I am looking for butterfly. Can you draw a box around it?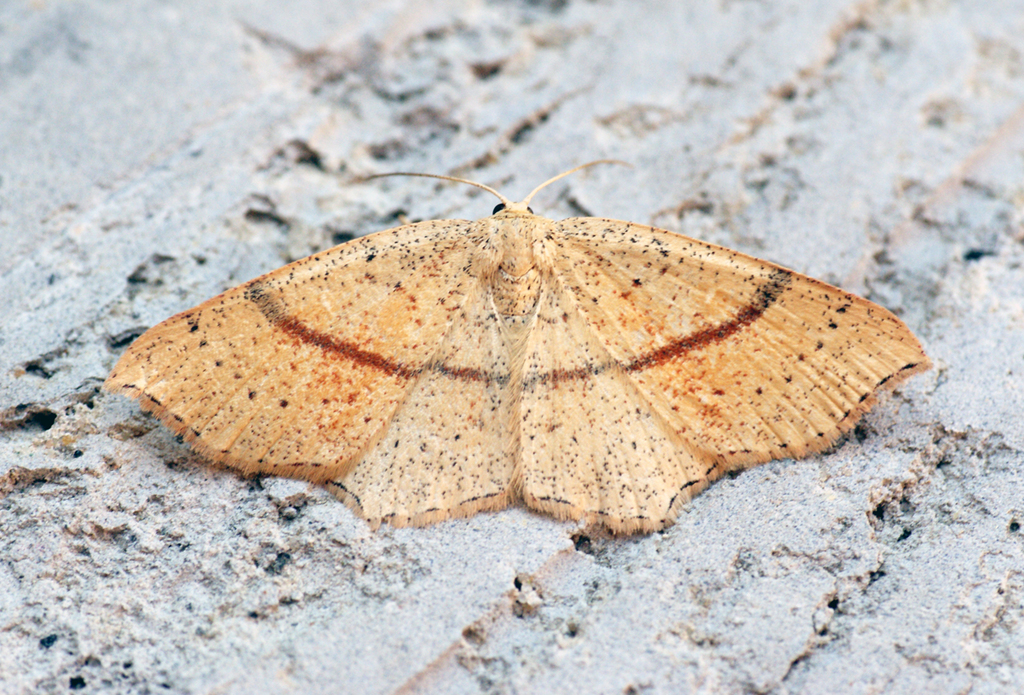
Sure, the bounding box is 204/137/900/586.
